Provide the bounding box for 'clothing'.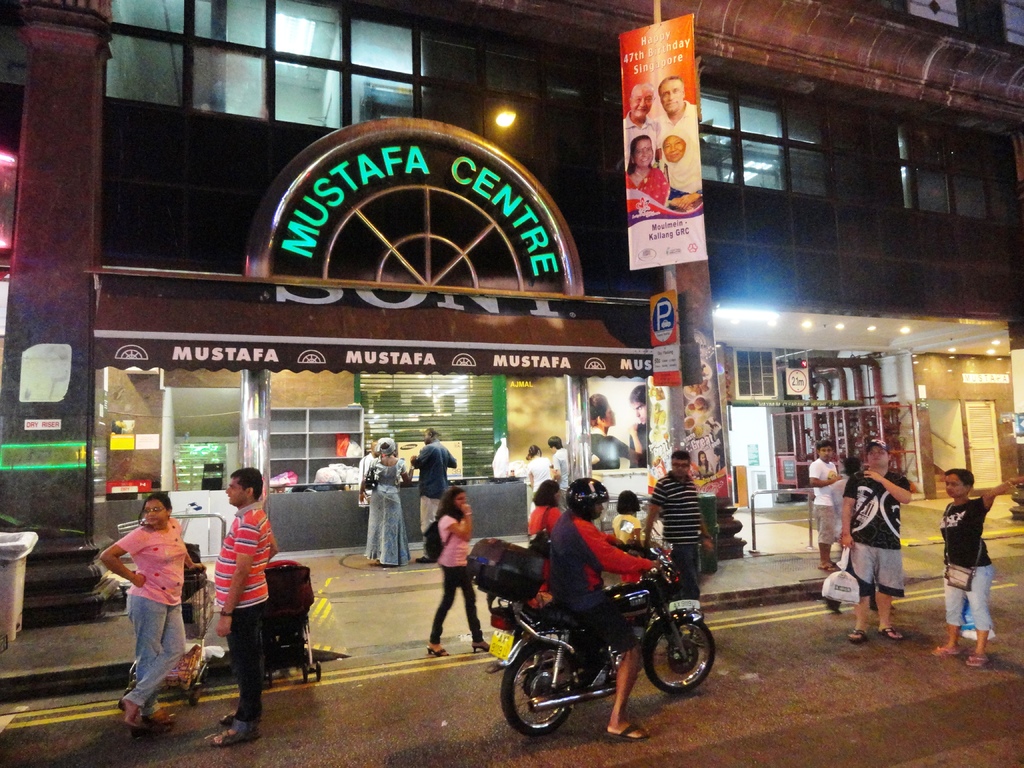
[849,544,916,589].
